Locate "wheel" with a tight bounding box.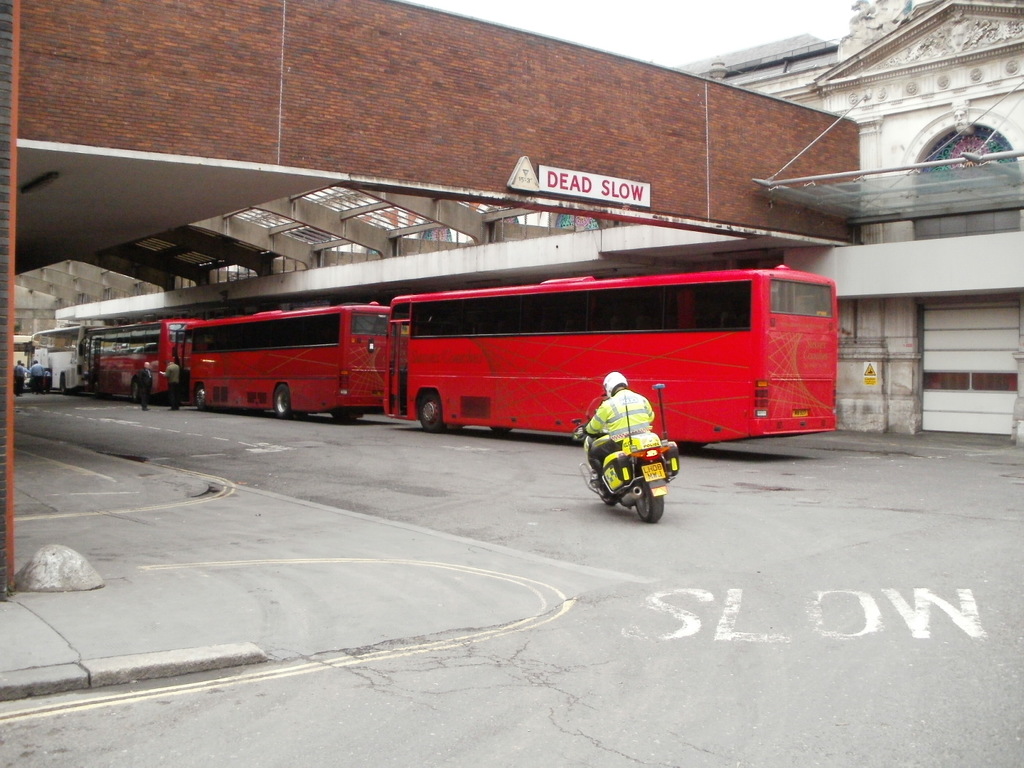
[x1=592, y1=475, x2=614, y2=504].
